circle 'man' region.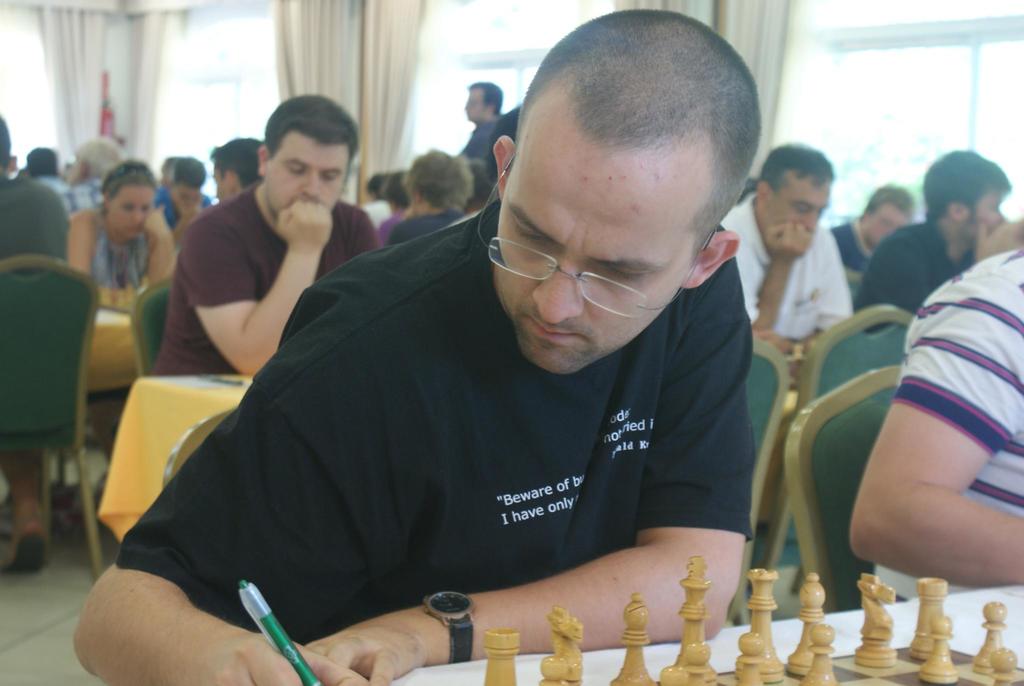
Region: <bbox>123, 55, 829, 648</bbox>.
